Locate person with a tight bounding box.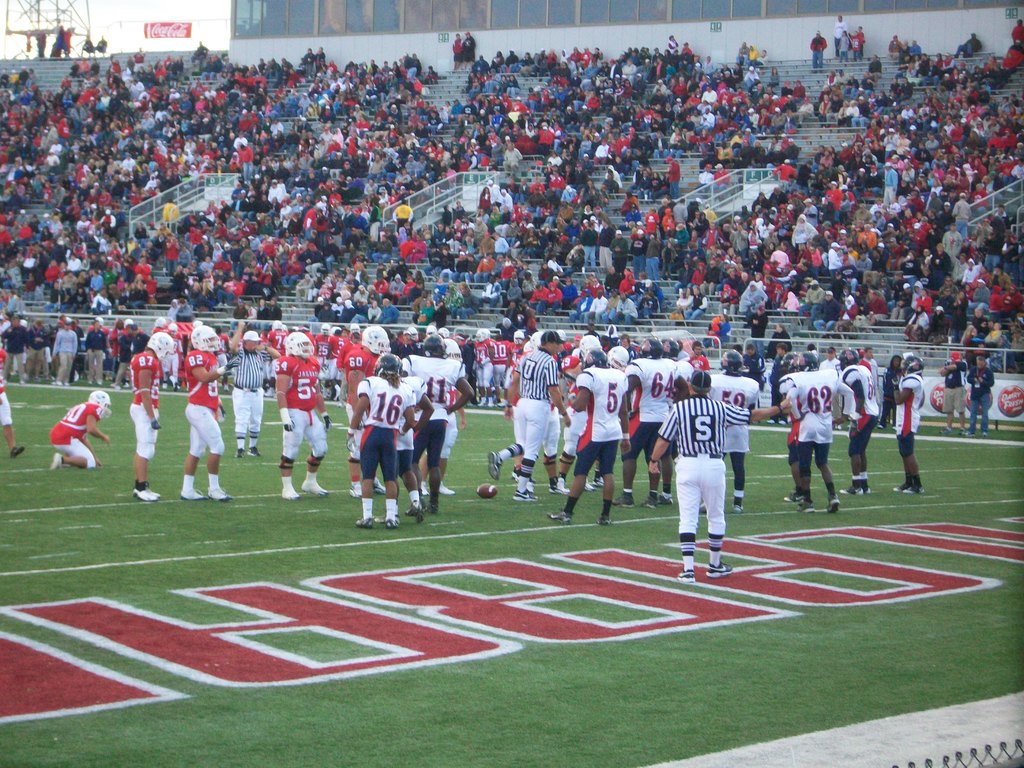
<bbox>358, 385, 420, 532</bbox>.
